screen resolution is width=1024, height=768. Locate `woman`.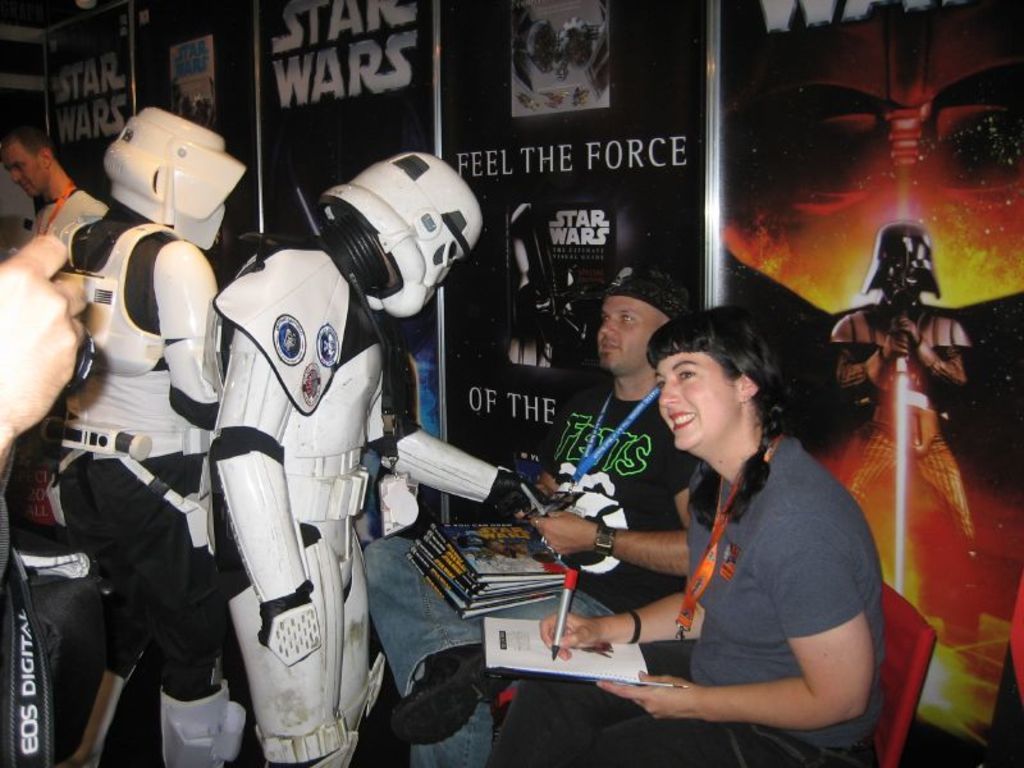
left=582, top=291, right=879, bottom=759.
